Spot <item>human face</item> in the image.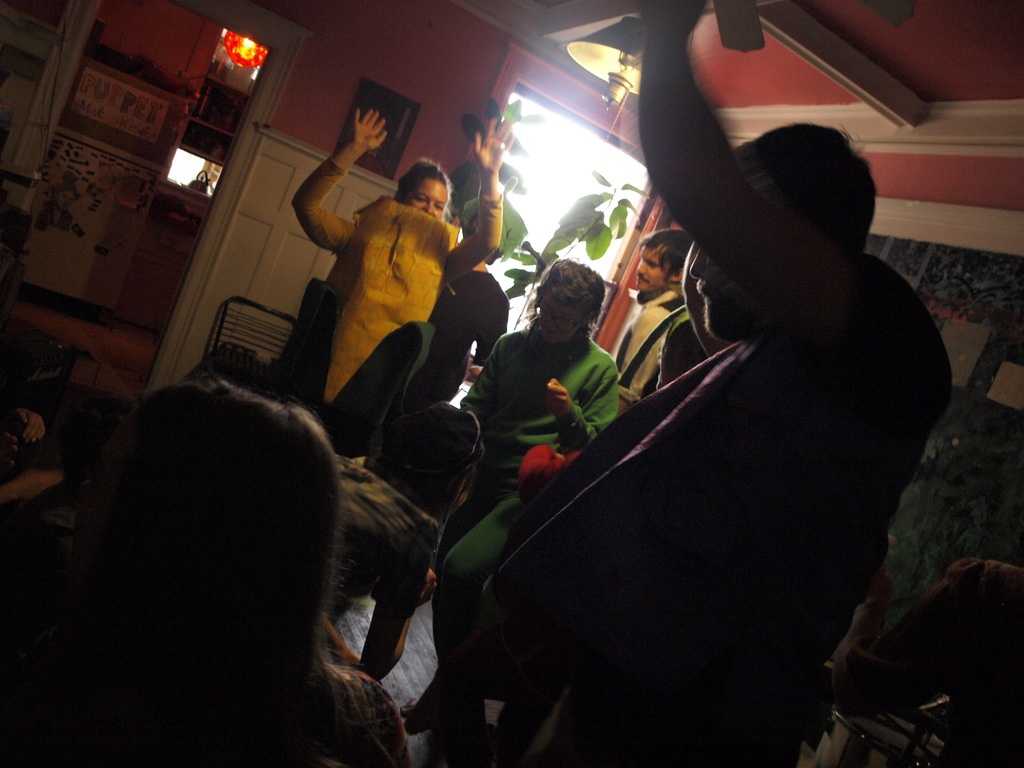
<item>human face</item> found at detection(691, 244, 750, 342).
